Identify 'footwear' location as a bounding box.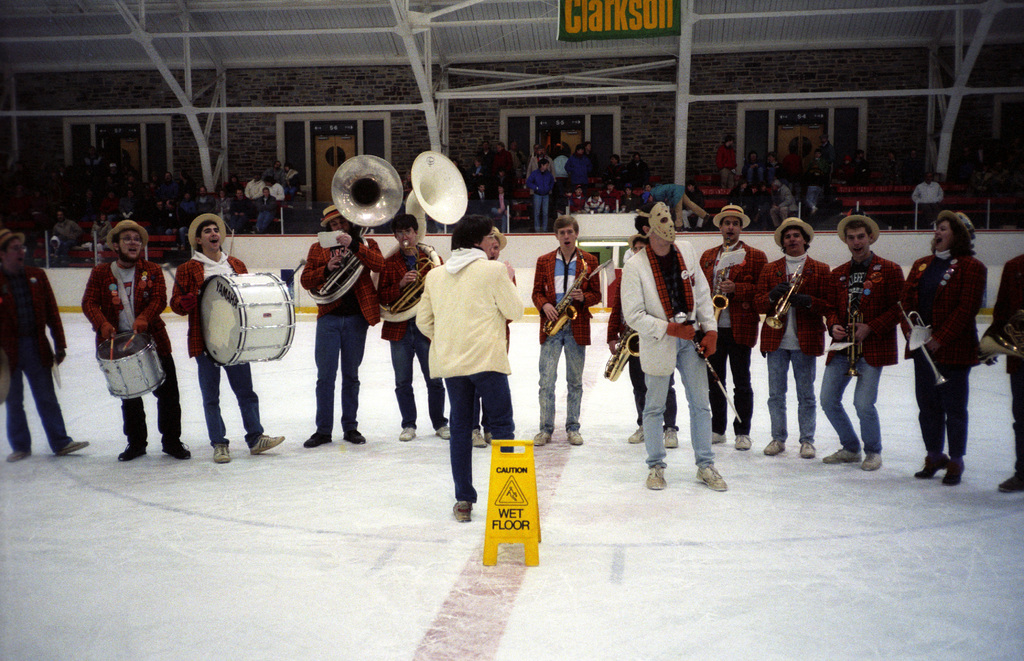
x1=821, y1=450, x2=860, y2=465.
